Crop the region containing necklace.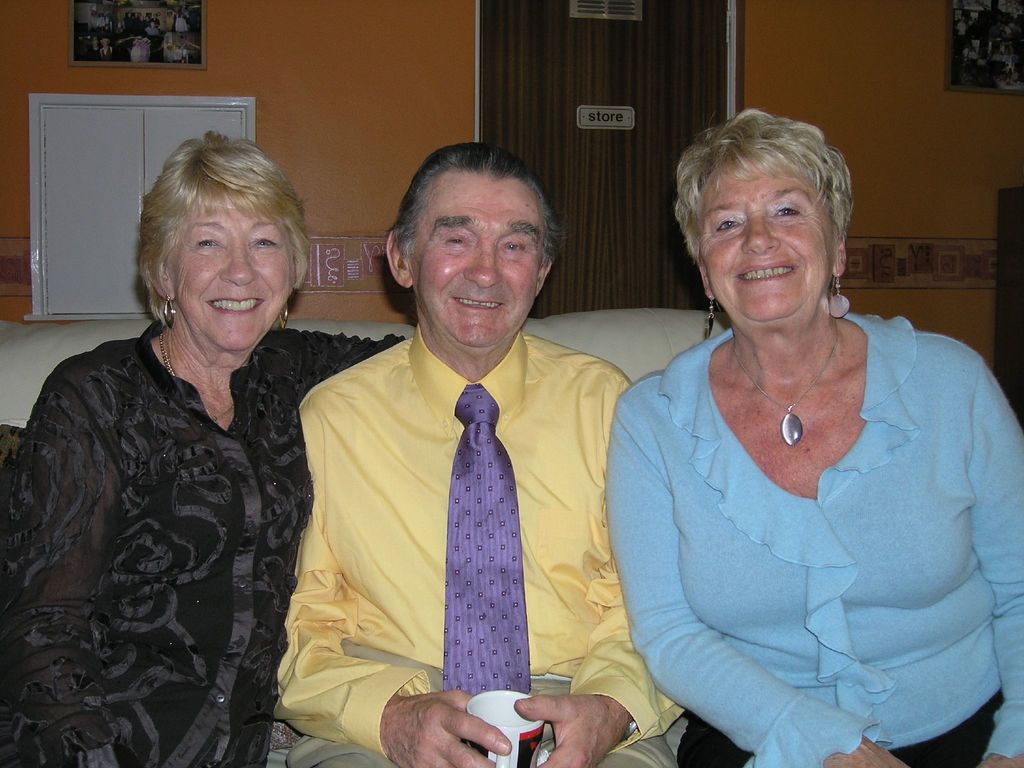
Crop region: crop(158, 328, 235, 425).
